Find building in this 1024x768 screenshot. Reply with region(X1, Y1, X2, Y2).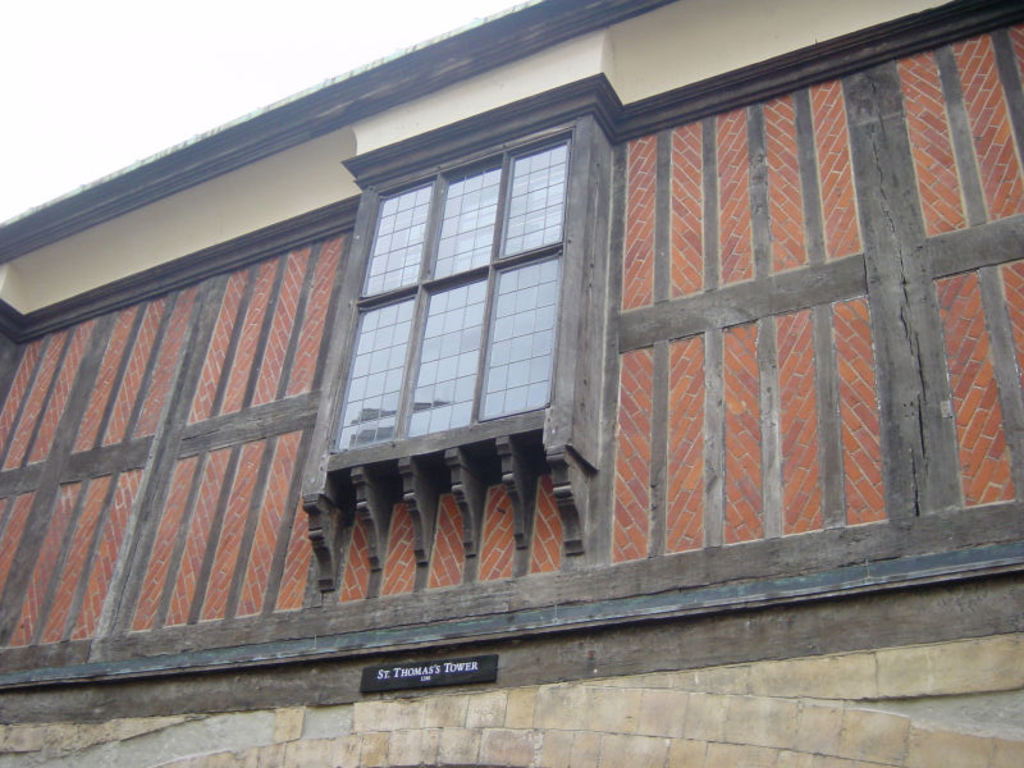
region(0, 0, 1023, 767).
